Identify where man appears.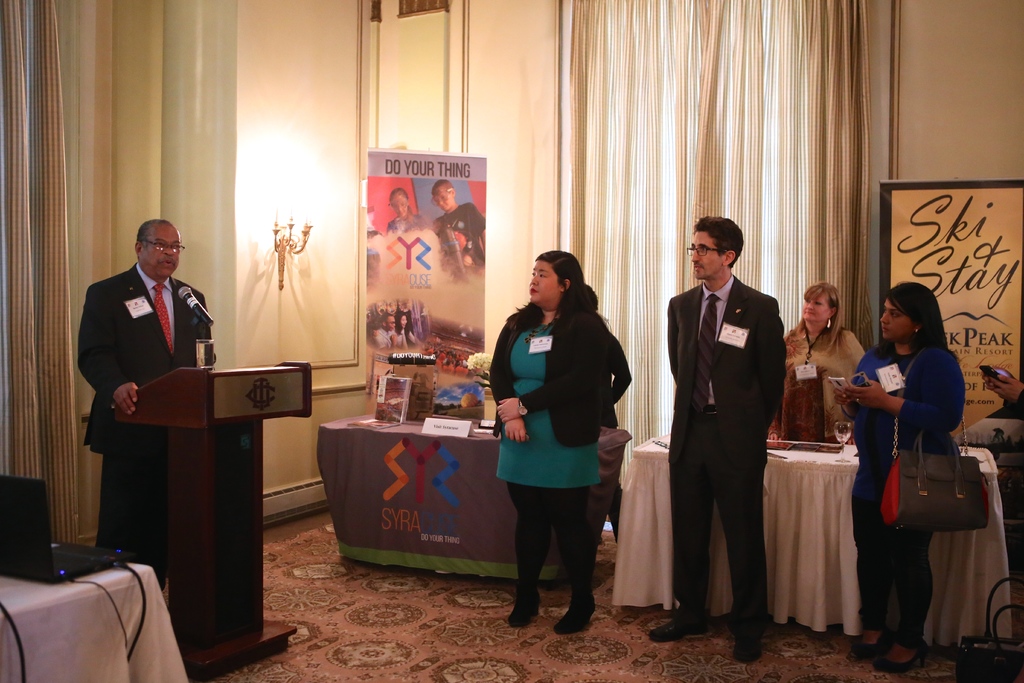
Appears at BBox(665, 197, 799, 654).
